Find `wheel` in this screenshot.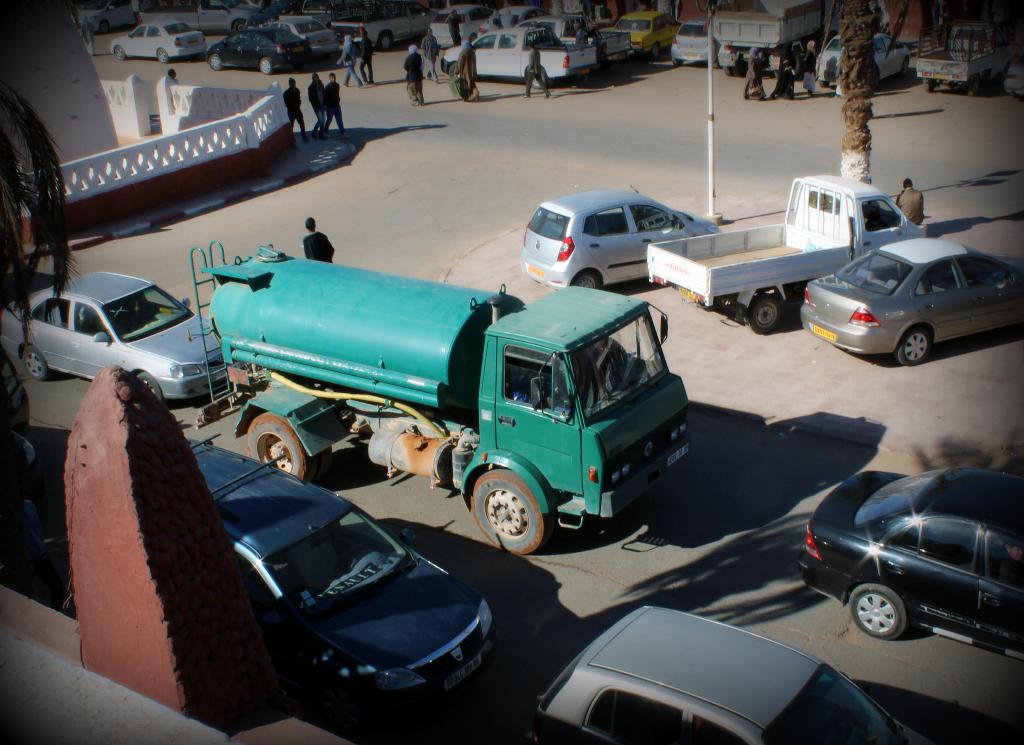
The bounding box for `wheel` is [248,417,329,479].
